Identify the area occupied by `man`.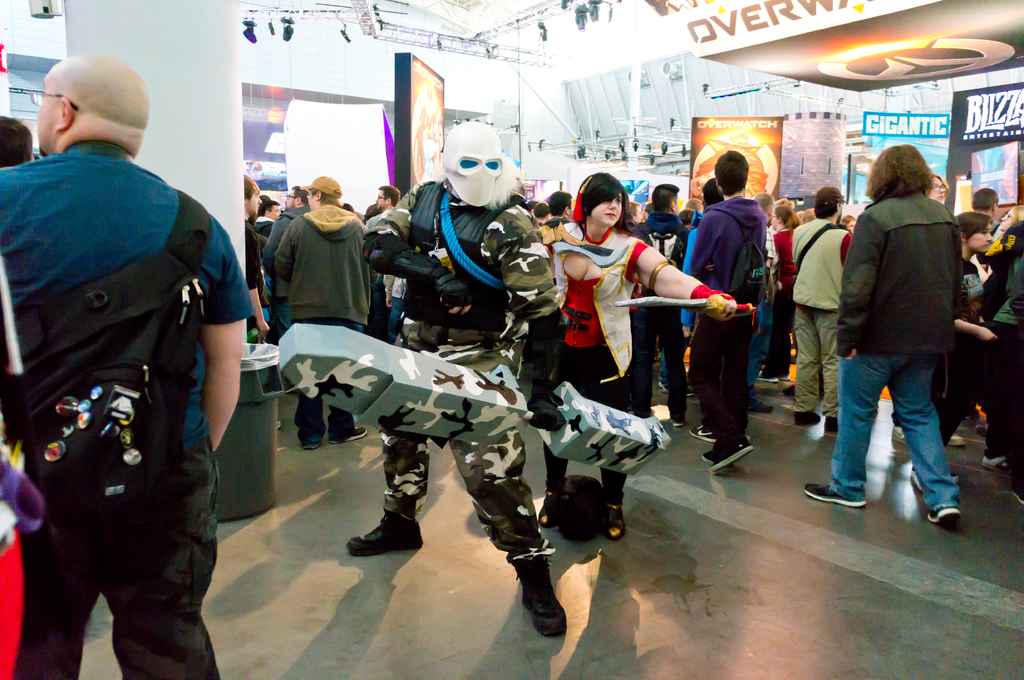
Area: locate(531, 199, 551, 224).
